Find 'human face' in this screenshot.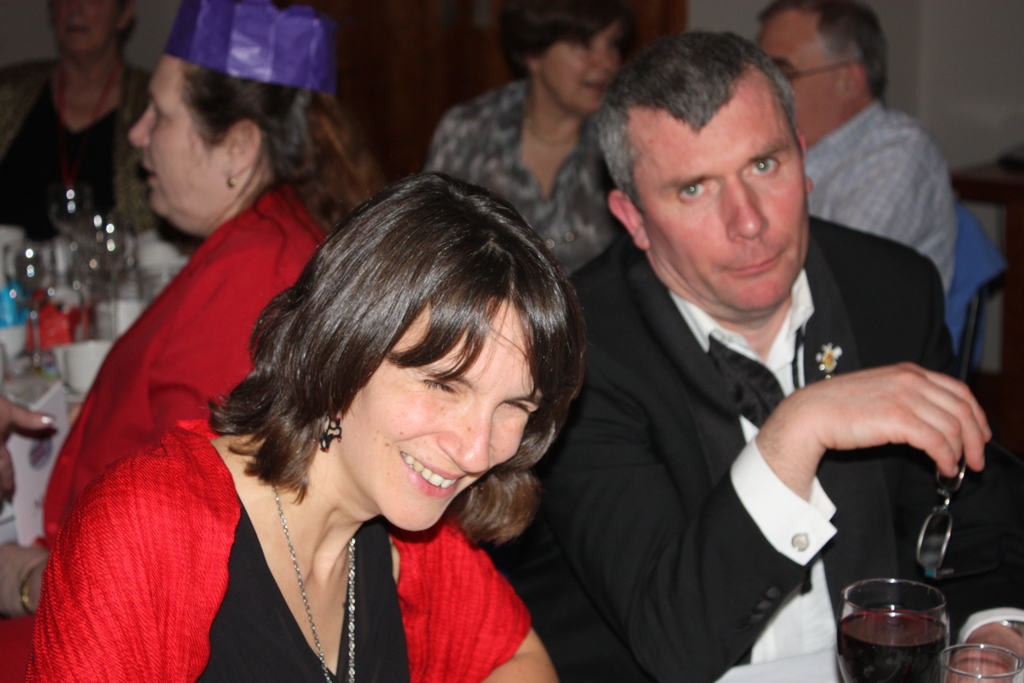
The bounding box for 'human face' is region(540, 22, 621, 115).
